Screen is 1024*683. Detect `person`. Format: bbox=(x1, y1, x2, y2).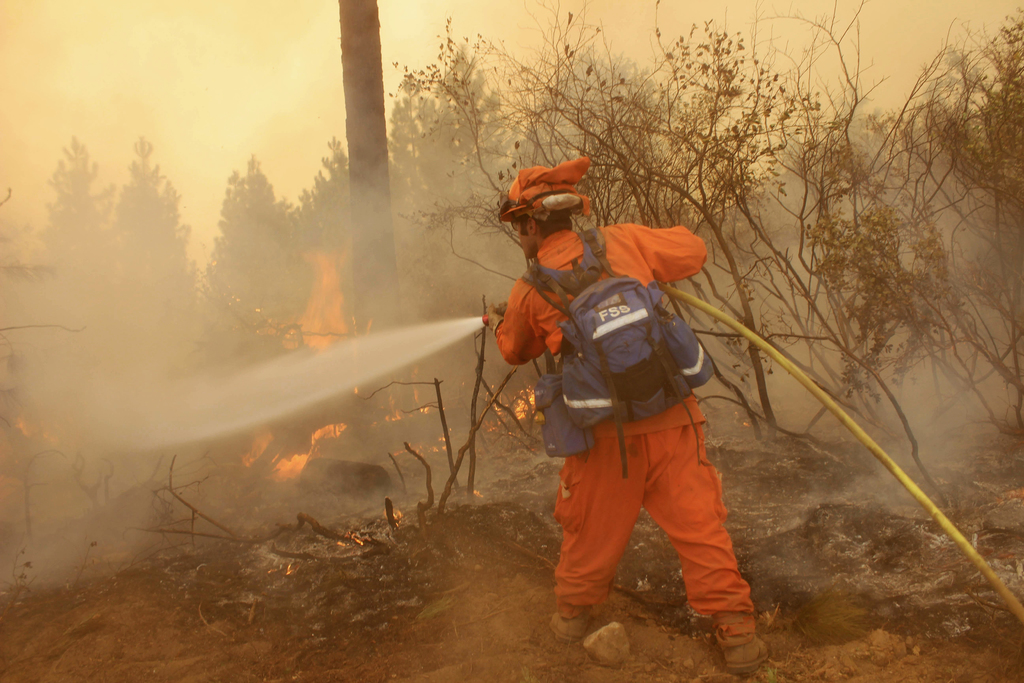
bbox=(494, 144, 750, 643).
